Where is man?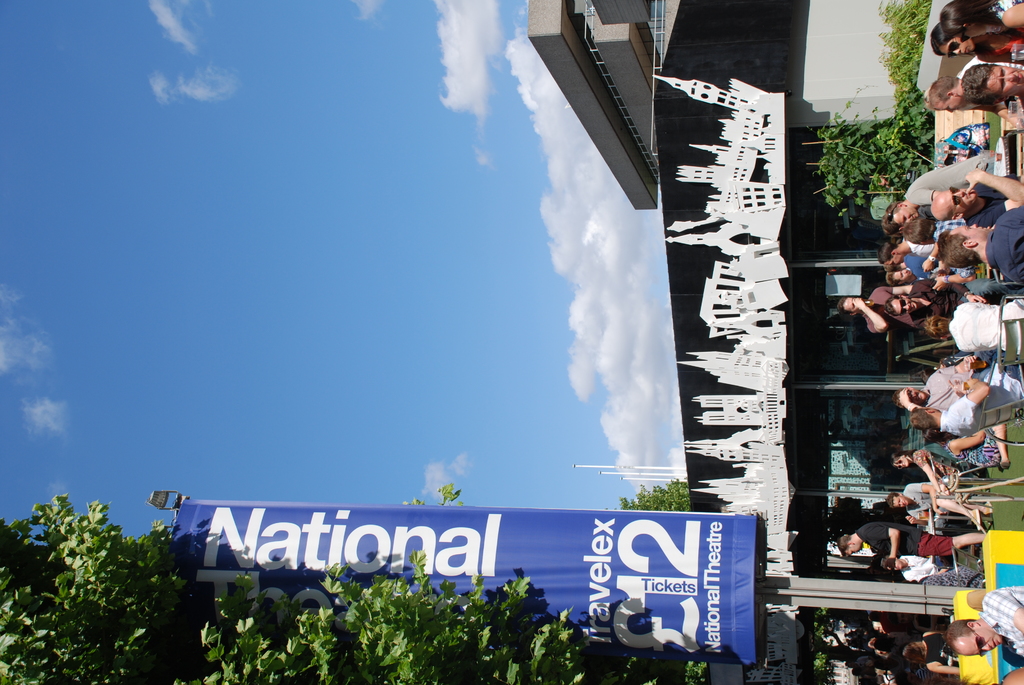
[x1=887, y1=264, x2=923, y2=285].
